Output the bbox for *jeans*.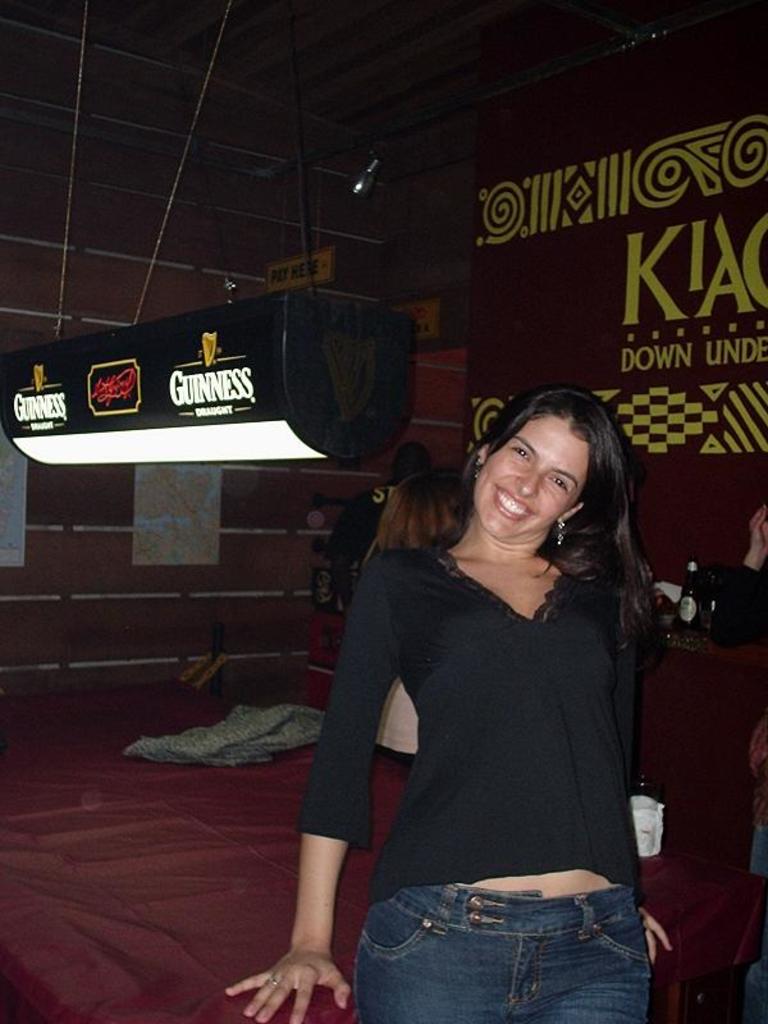
left=353, top=861, right=667, bottom=1023.
